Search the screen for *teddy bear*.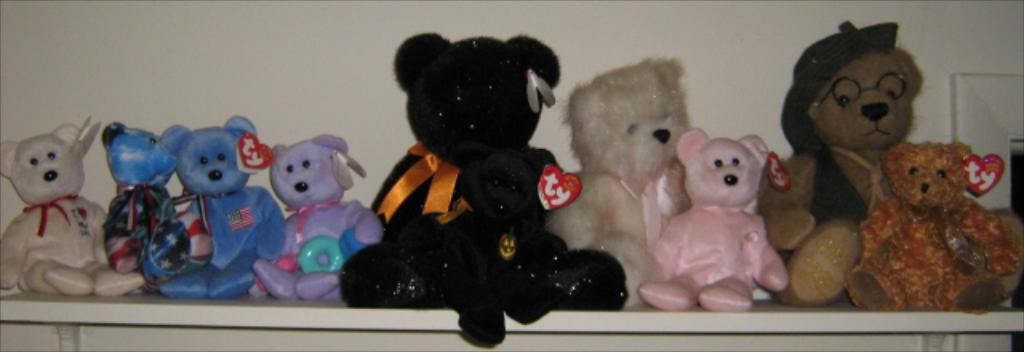
Found at x1=250, y1=133, x2=374, y2=304.
